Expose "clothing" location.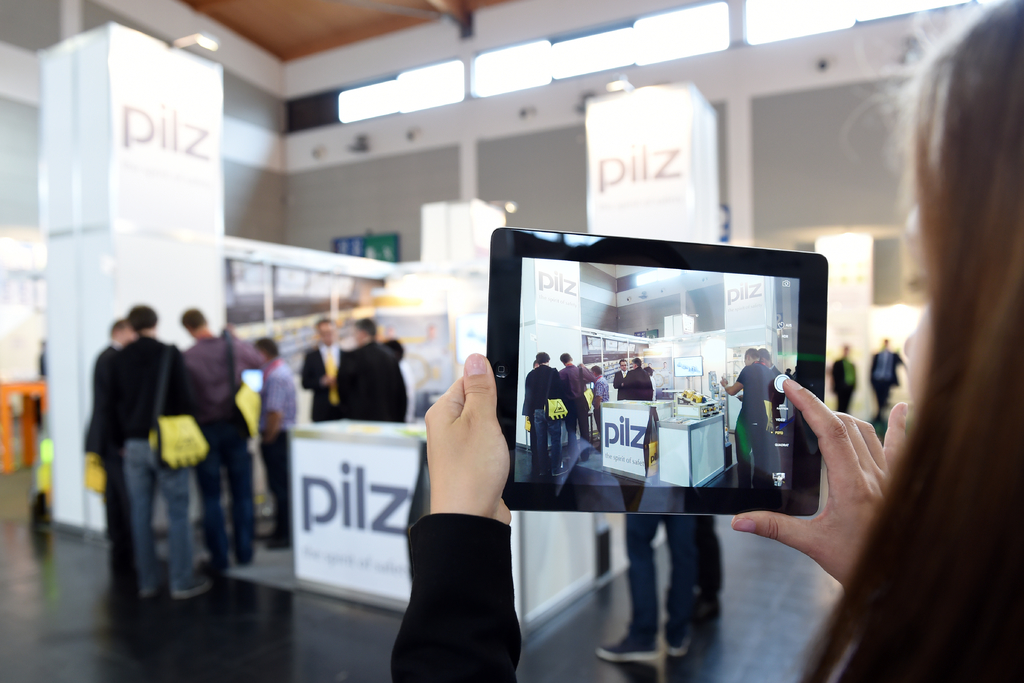
Exposed at 871, 345, 902, 422.
